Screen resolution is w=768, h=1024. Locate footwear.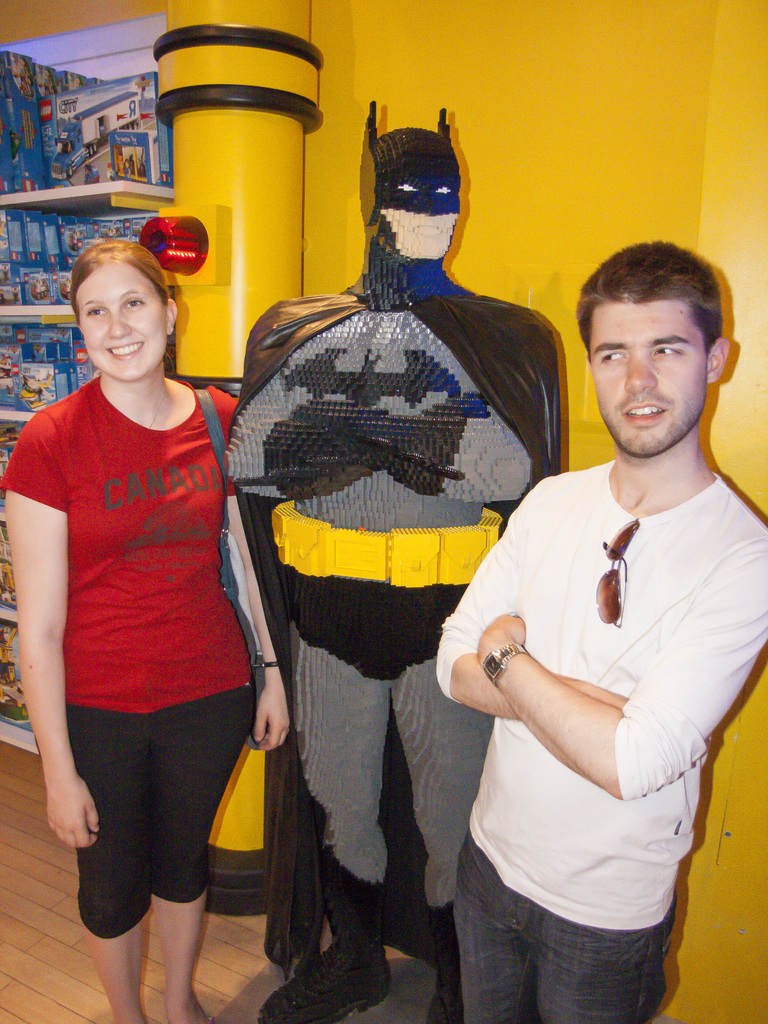
BBox(418, 900, 462, 1023).
